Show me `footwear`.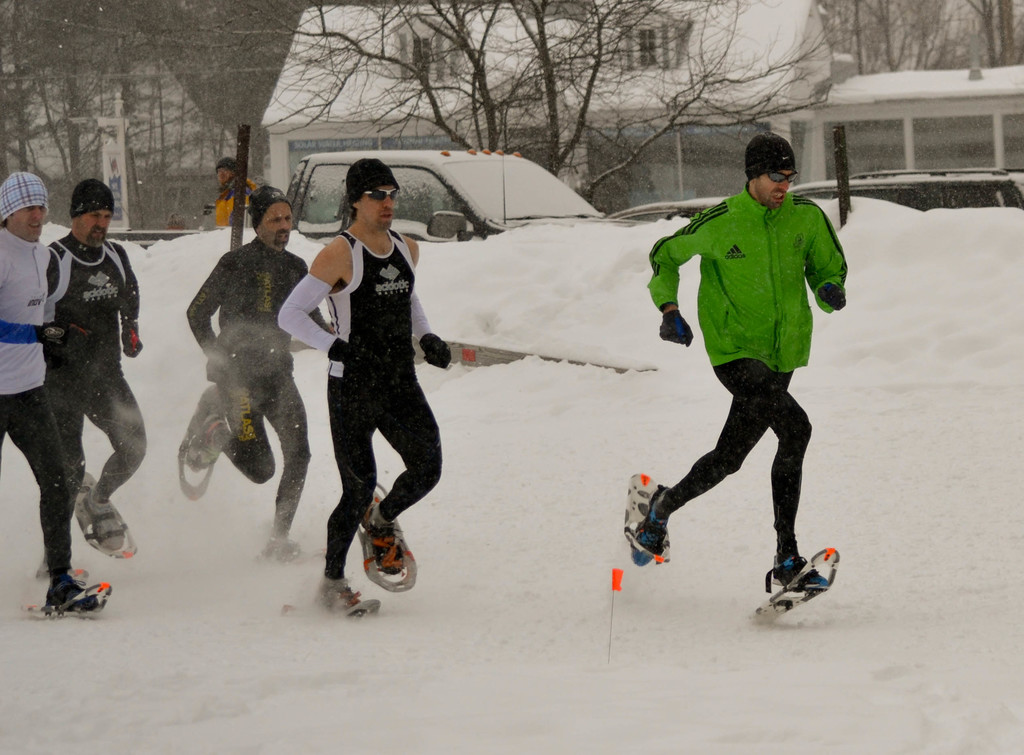
`footwear` is here: region(261, 527, 307, 558).
